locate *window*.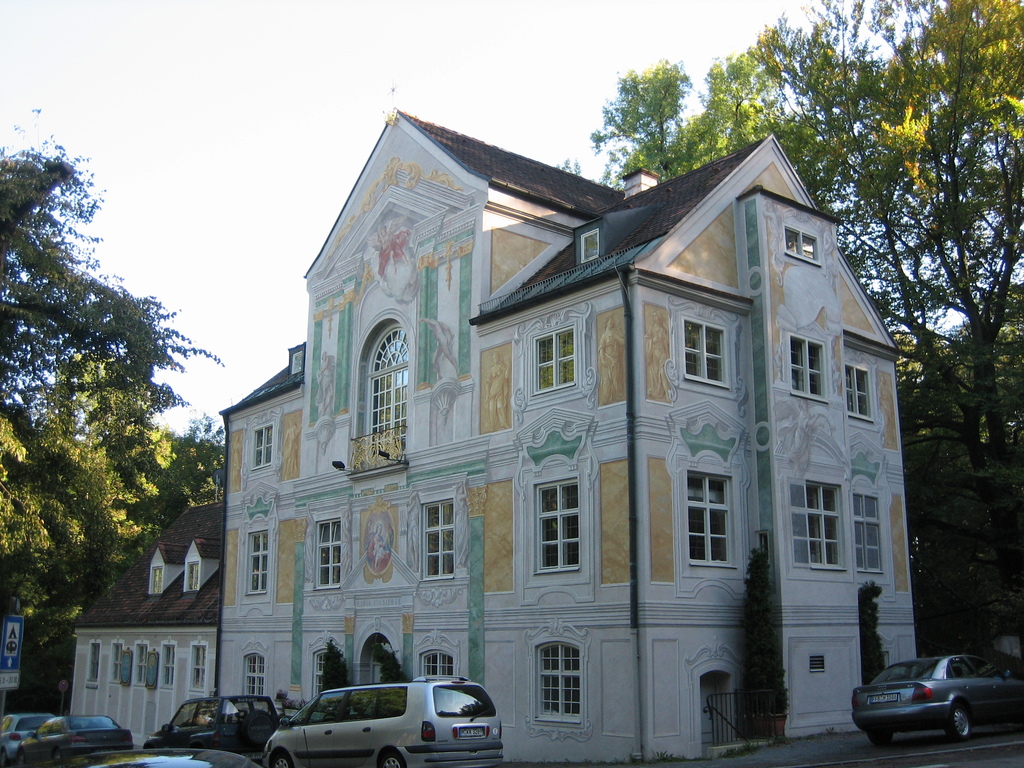
Bounding box: (783, 326, 830, 403).
